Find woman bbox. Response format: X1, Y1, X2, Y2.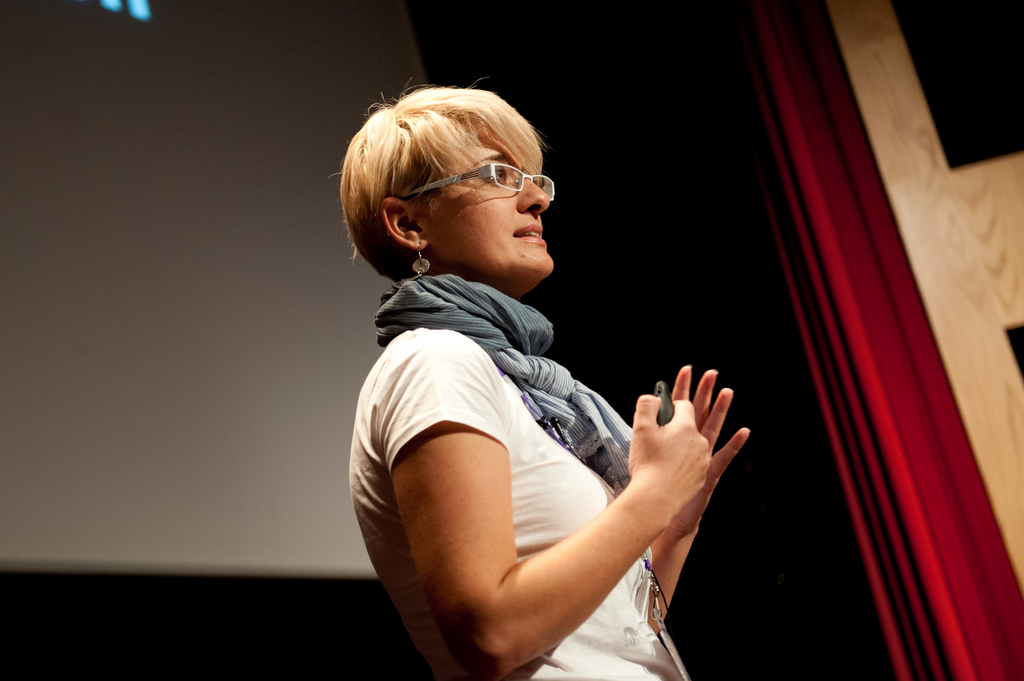
341, 68, 755, 680.
